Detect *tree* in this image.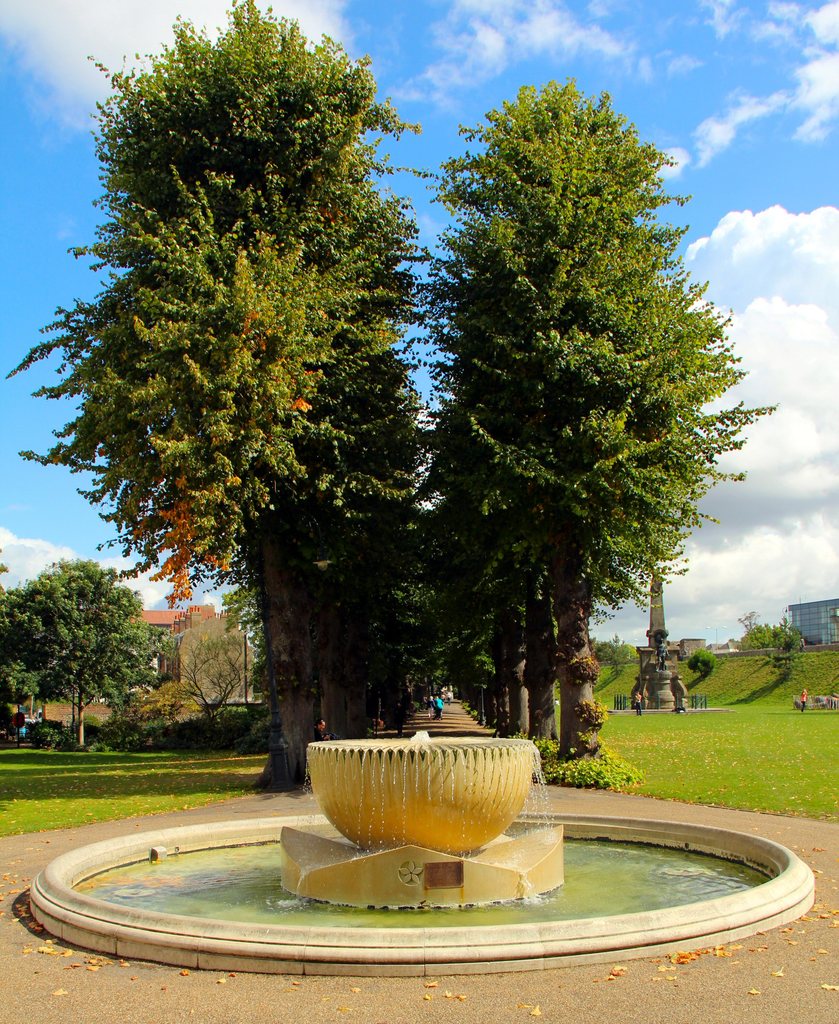
Detection: [x1=418, y1=87, x2=783, y2=776].
